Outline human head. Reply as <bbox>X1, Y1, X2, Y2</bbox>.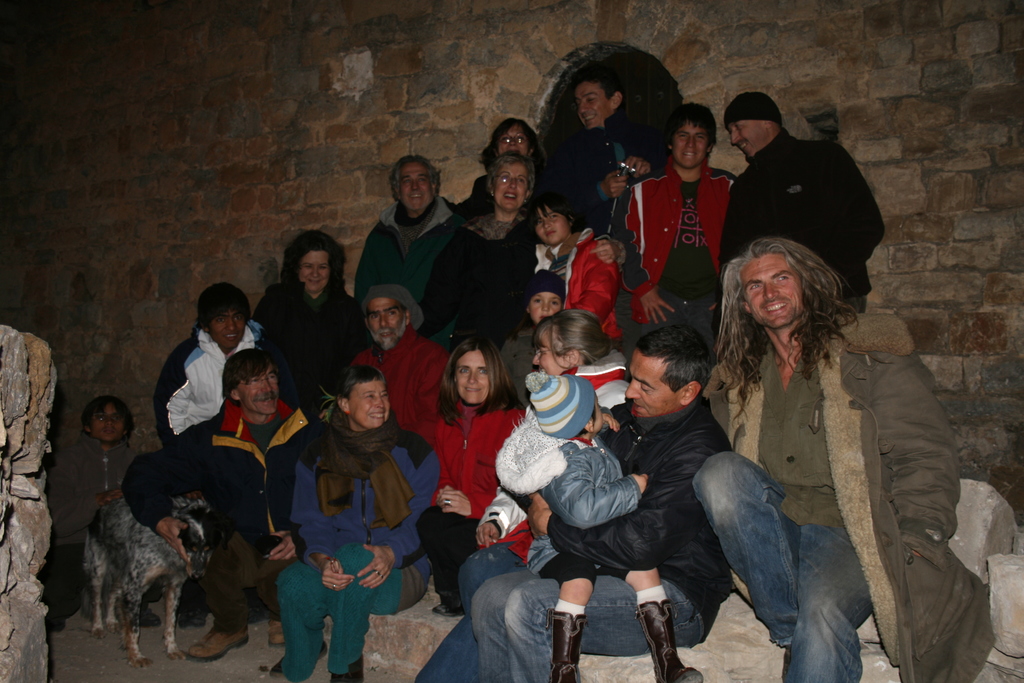
<bbox>522, 268, 567, 324</bbox>.
